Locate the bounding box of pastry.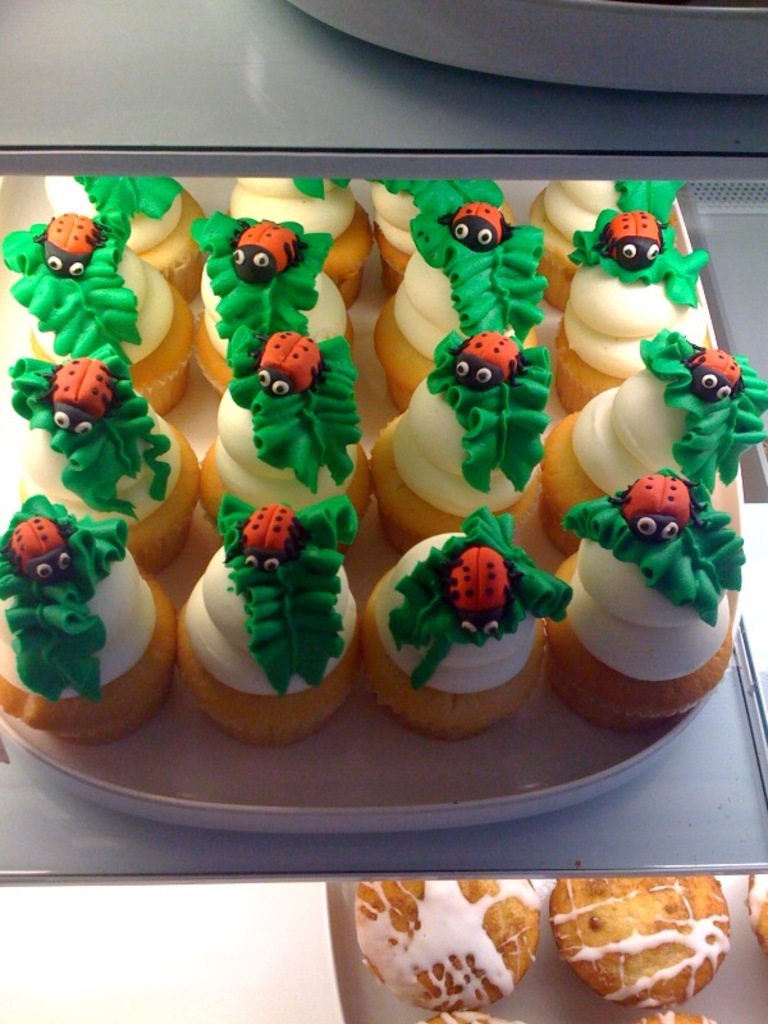
Bounding box: {"left": 0, "top": 484, "right": 172, "bottom": 746}.
